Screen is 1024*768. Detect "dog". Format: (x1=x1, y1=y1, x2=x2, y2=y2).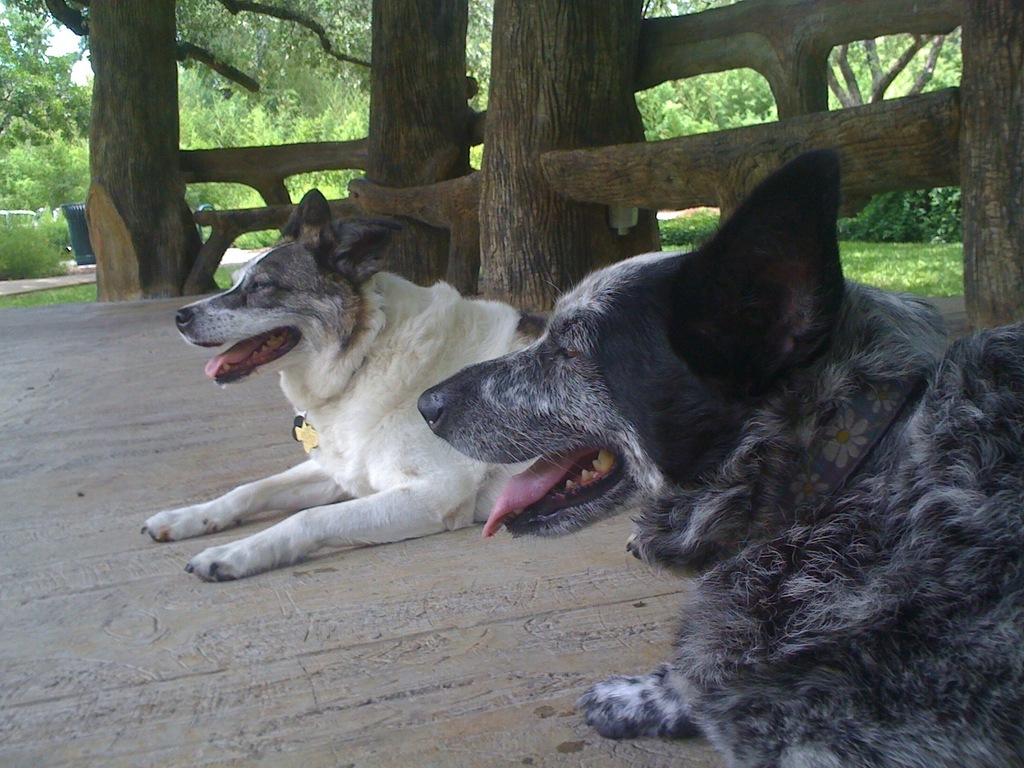
(x1=417, y1=145, x2=1023, y2=767).
